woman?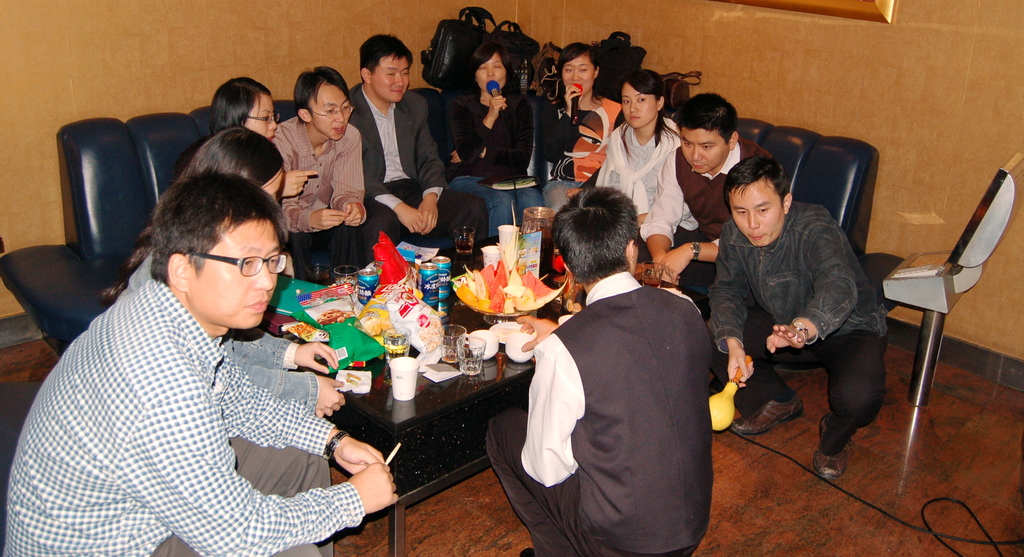
locate(175, 74, 319, 203)
